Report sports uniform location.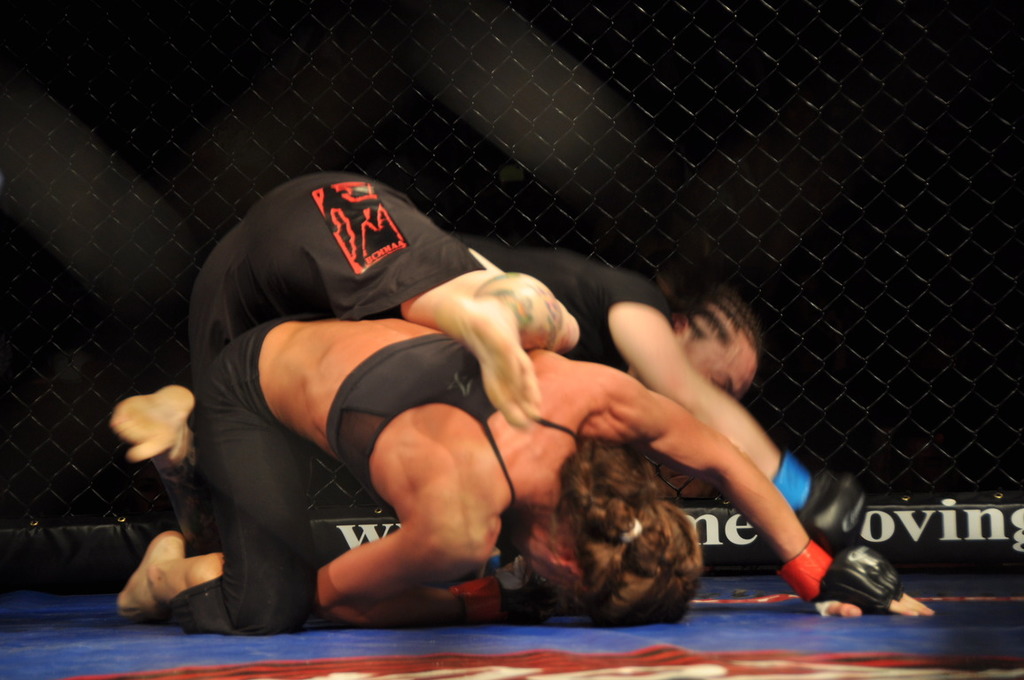
Report: left=141, top=157, right=683, bottom=552.
